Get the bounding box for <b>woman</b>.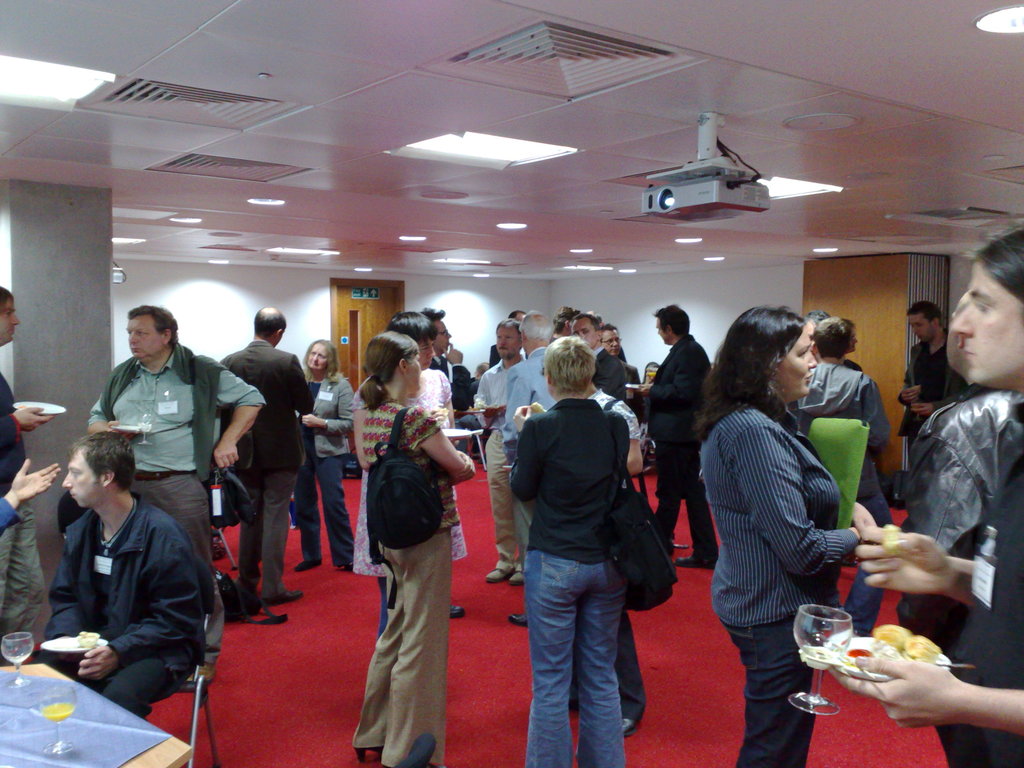
x1=701 y1=289 x2=878 y2=758.
